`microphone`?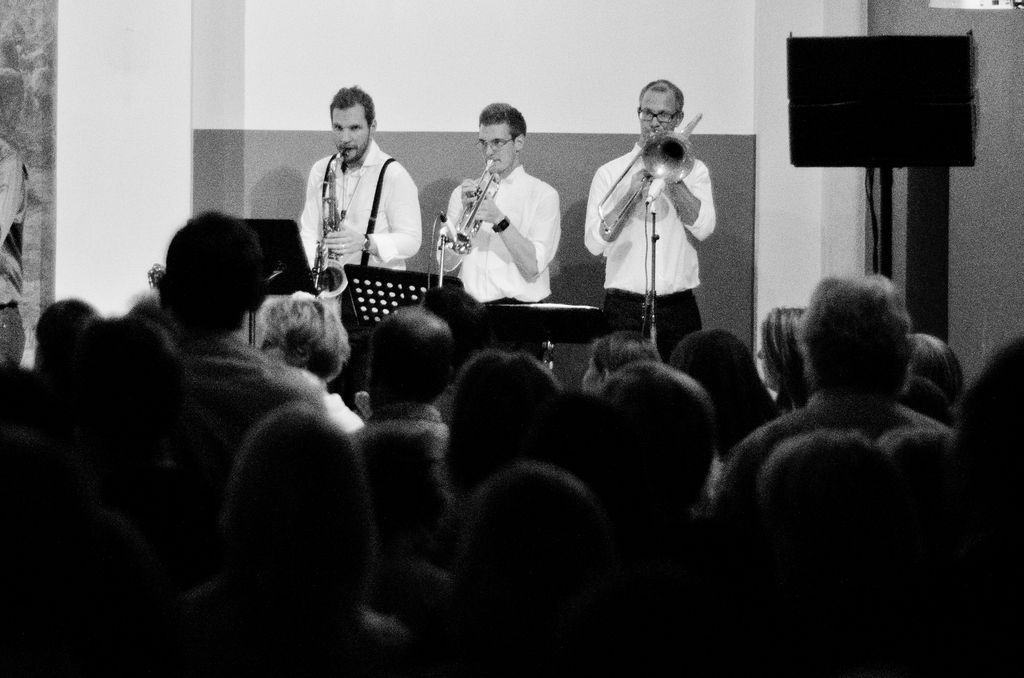
bbox=[436, 211, 475, 251]
